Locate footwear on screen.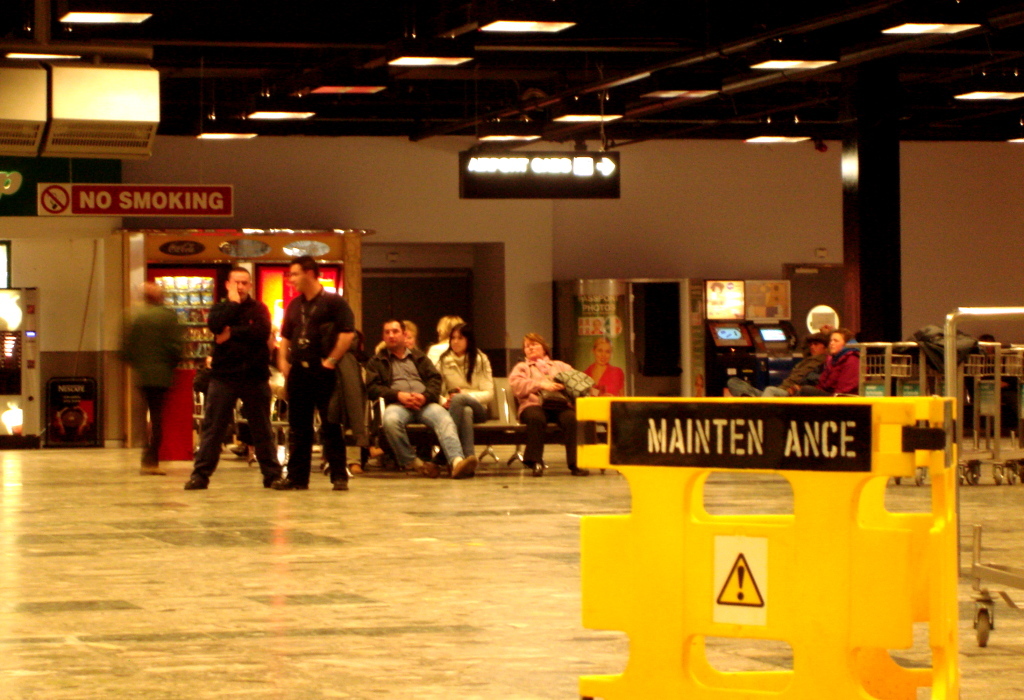
On screen at 269/472/287/492.
